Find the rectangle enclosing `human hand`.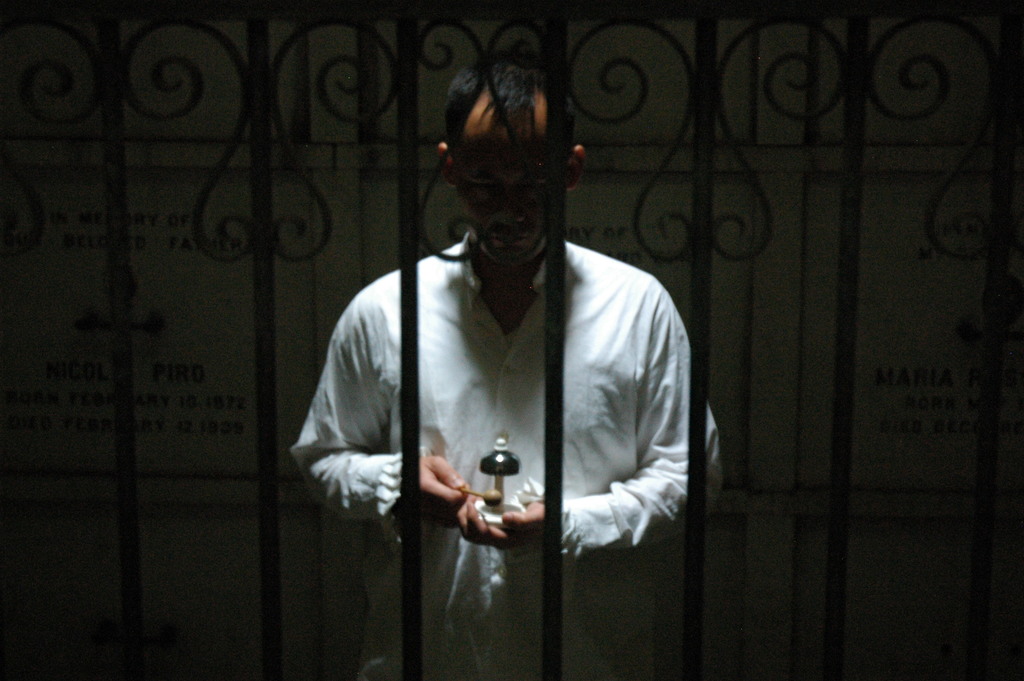
[450, 490, 547, 552].
